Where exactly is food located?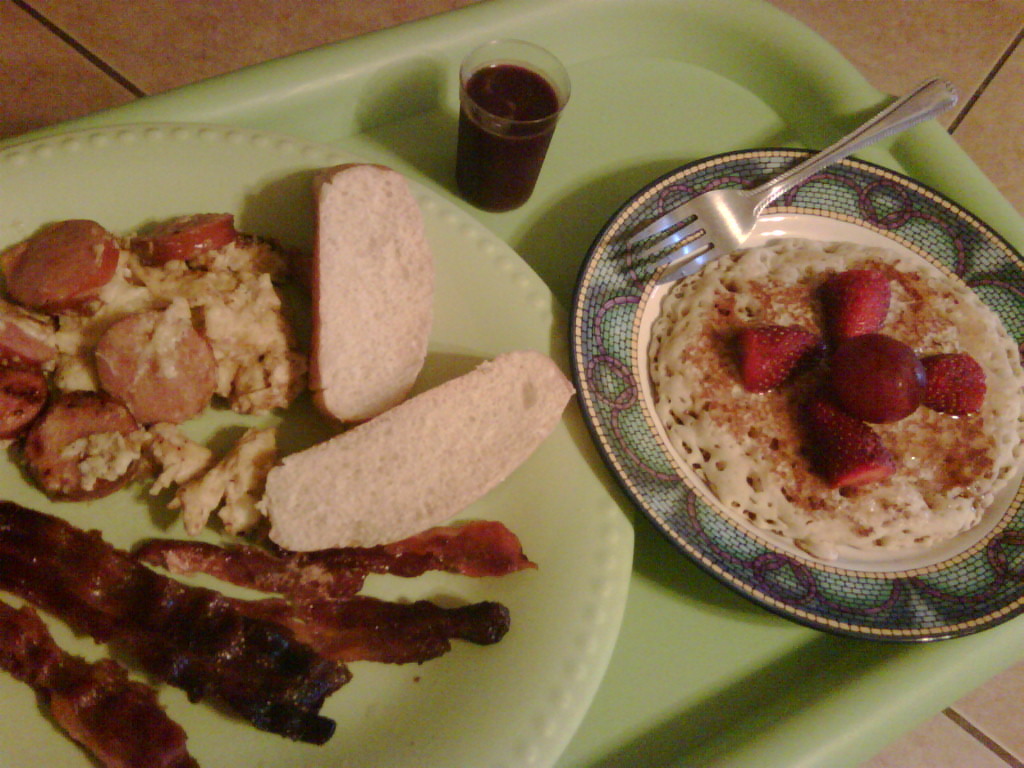
Its bounding box is [left=125, top=536, right=369, bottom=604].
